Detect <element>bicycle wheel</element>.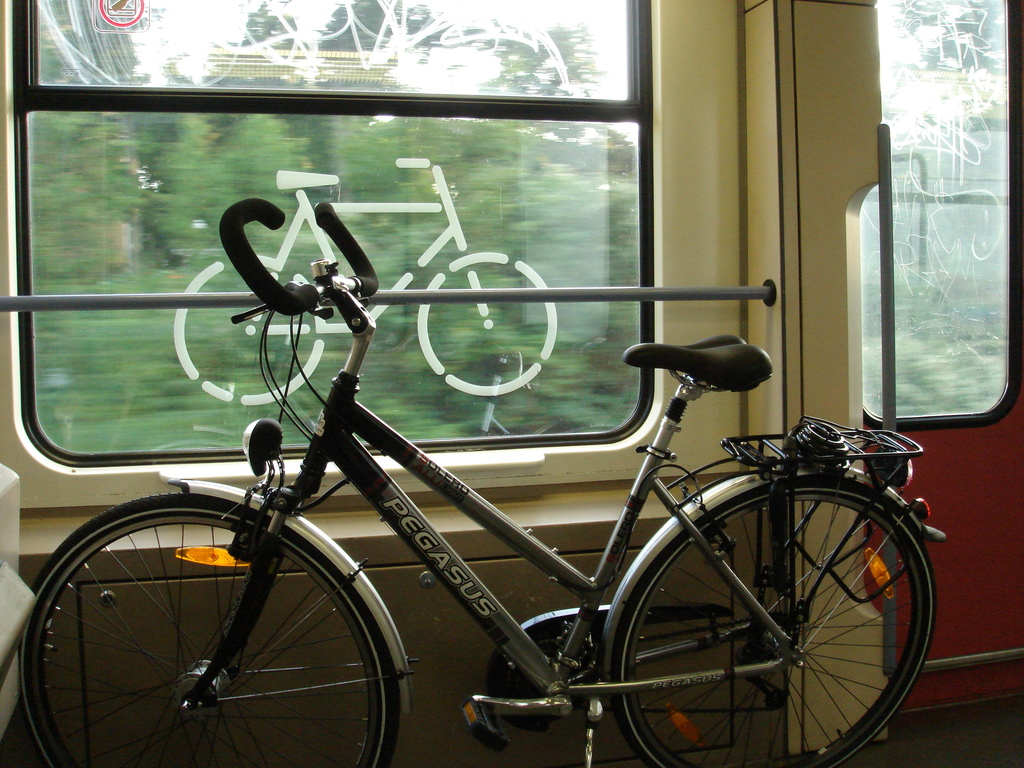
Detected at (left=612, top=478, right=940, bottom=767).
